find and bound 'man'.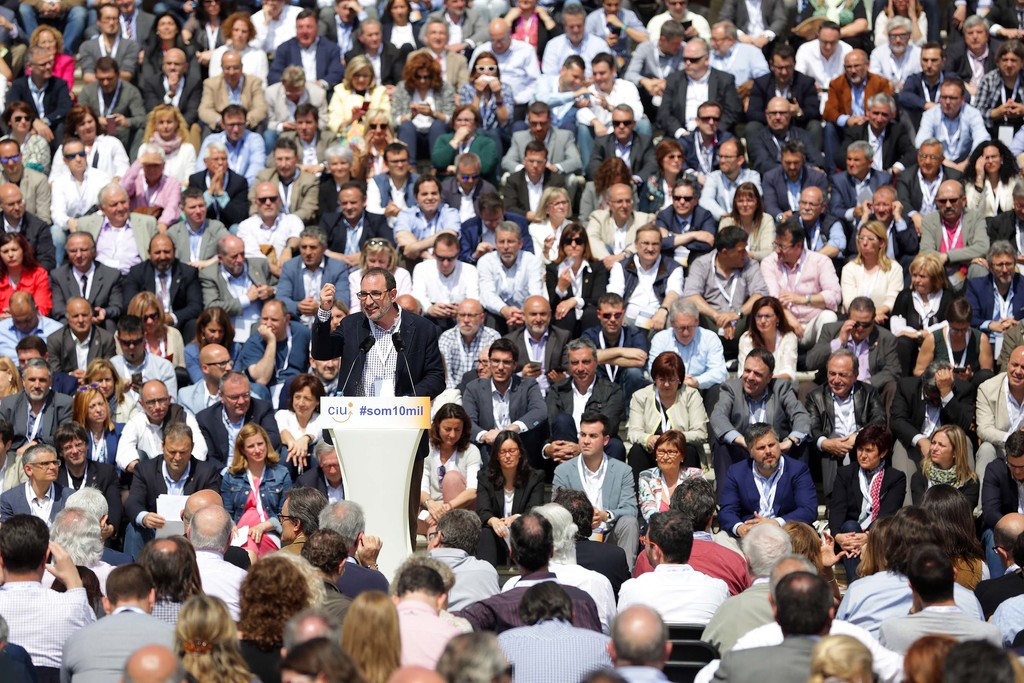
Bound: 396,177,464,262.
